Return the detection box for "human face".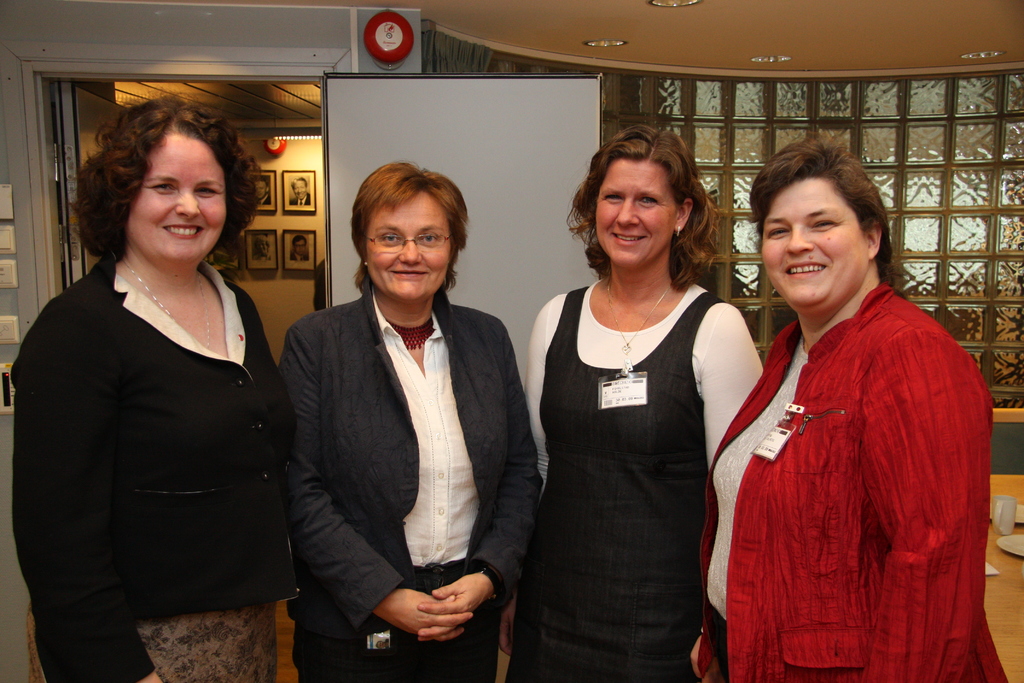
(x1=757, y1=174, x2=866, y2=304).
